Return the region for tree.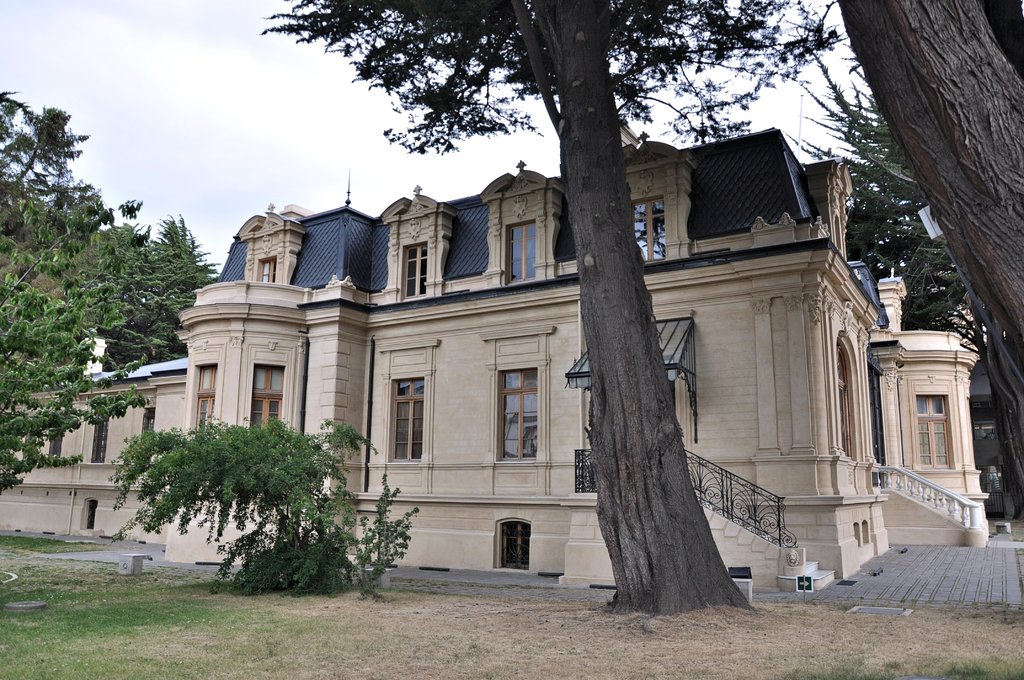
[x1=8, y1=109, x2=183, y2=501].
